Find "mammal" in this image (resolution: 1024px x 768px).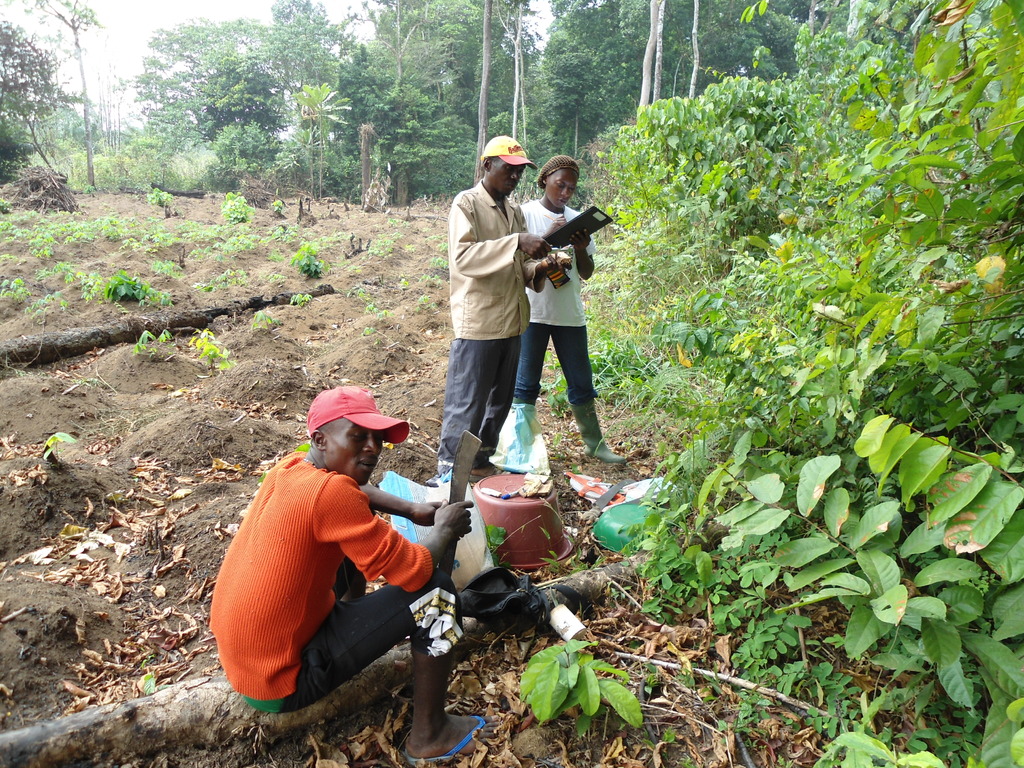
l=191, t=416, r=467, b=692.
